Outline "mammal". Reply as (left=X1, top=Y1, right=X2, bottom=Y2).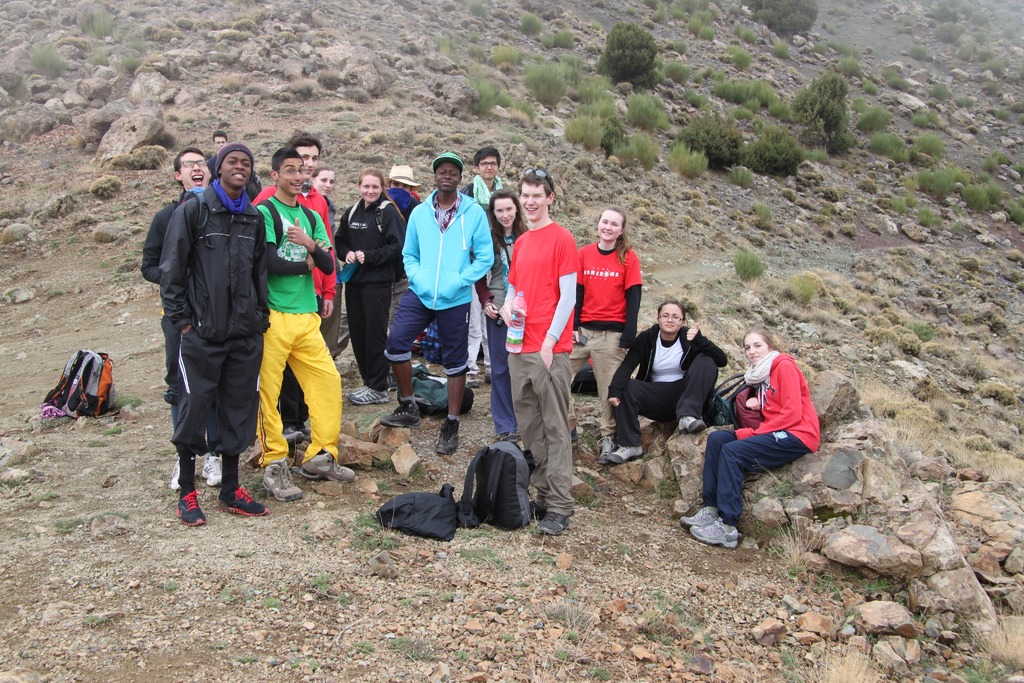
(left=382, top=151, right=496, bottom=454).
